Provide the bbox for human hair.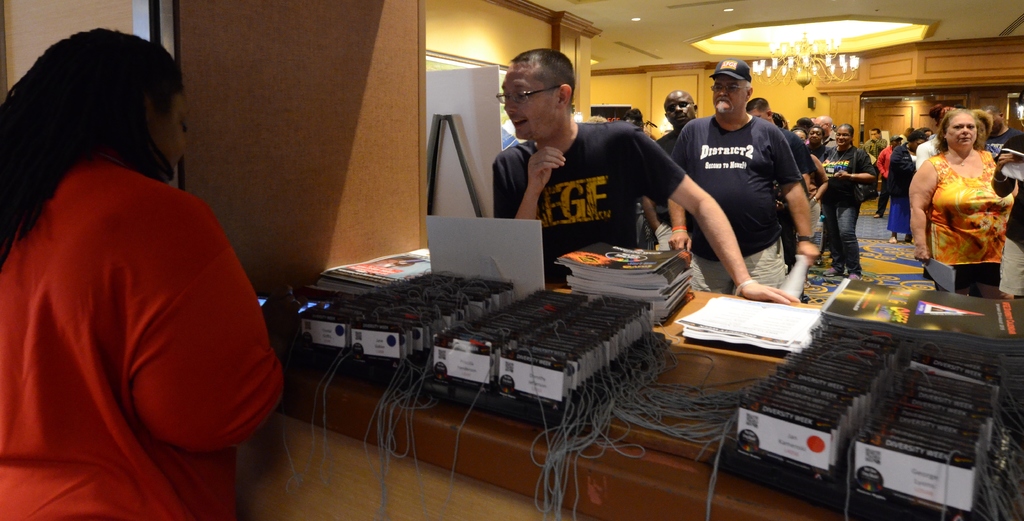
745,97,767,115.
